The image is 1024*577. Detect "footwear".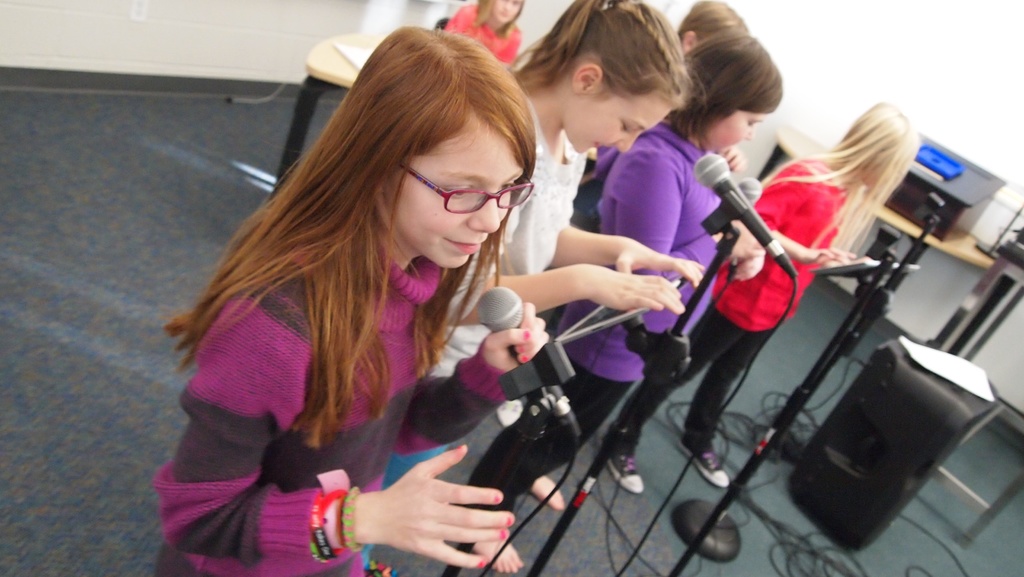
Detection: <bbox>607, 456, 642, 493</bbox>.
